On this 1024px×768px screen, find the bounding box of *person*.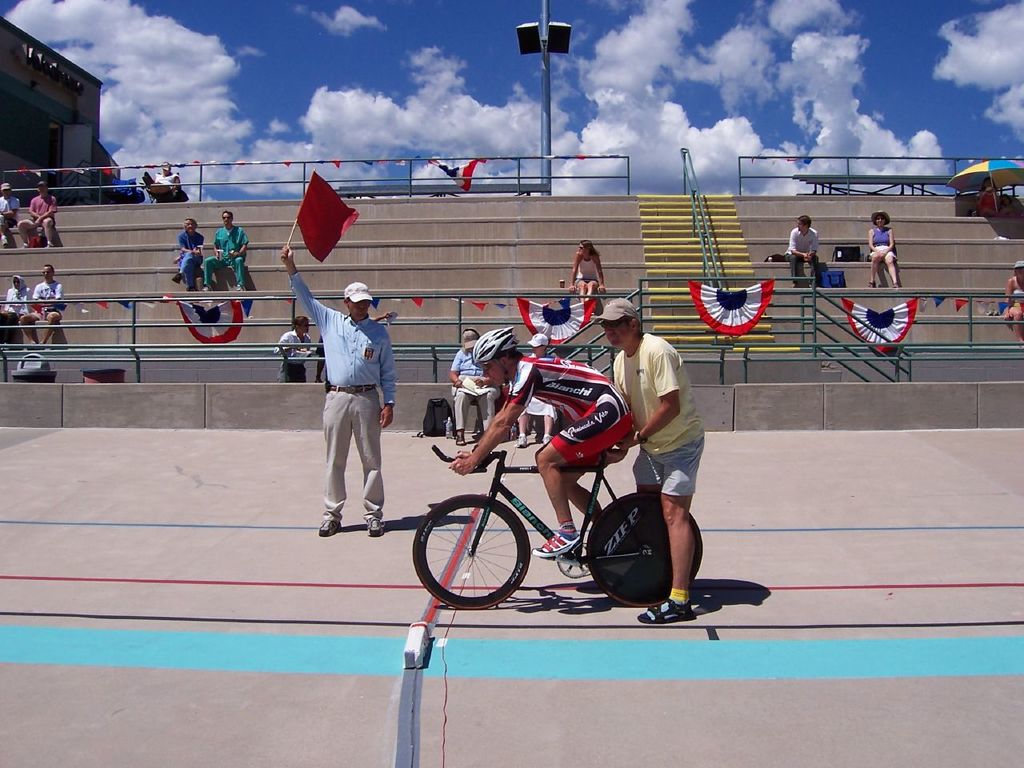
Bounding box: region(443, 332, 493, 438).
